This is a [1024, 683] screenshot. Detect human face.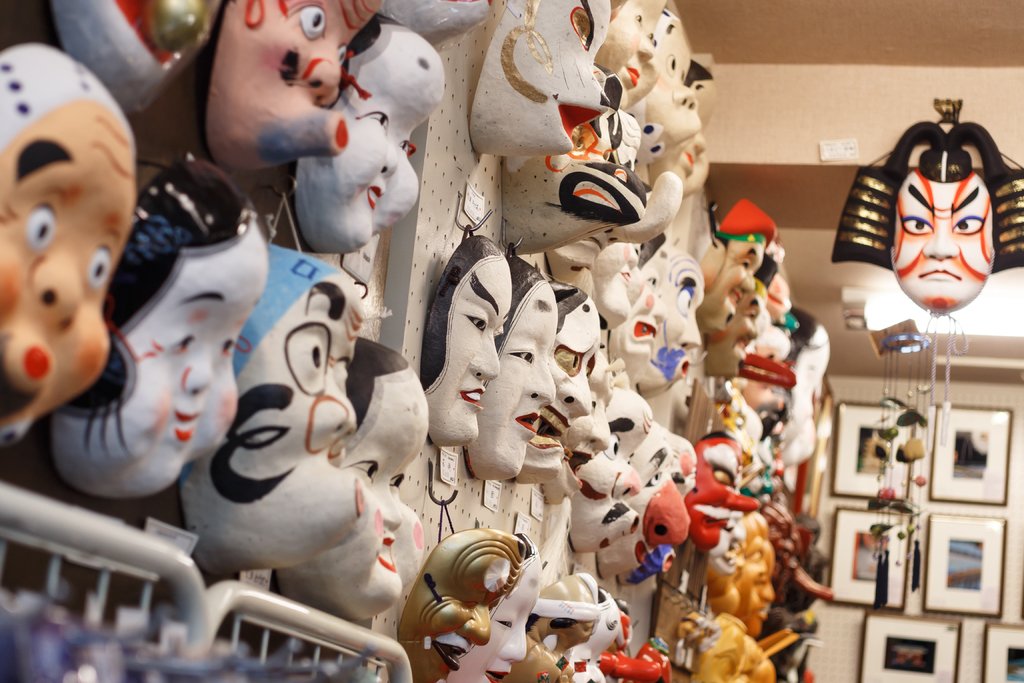
bbox=[691, 229, 765, 333].
